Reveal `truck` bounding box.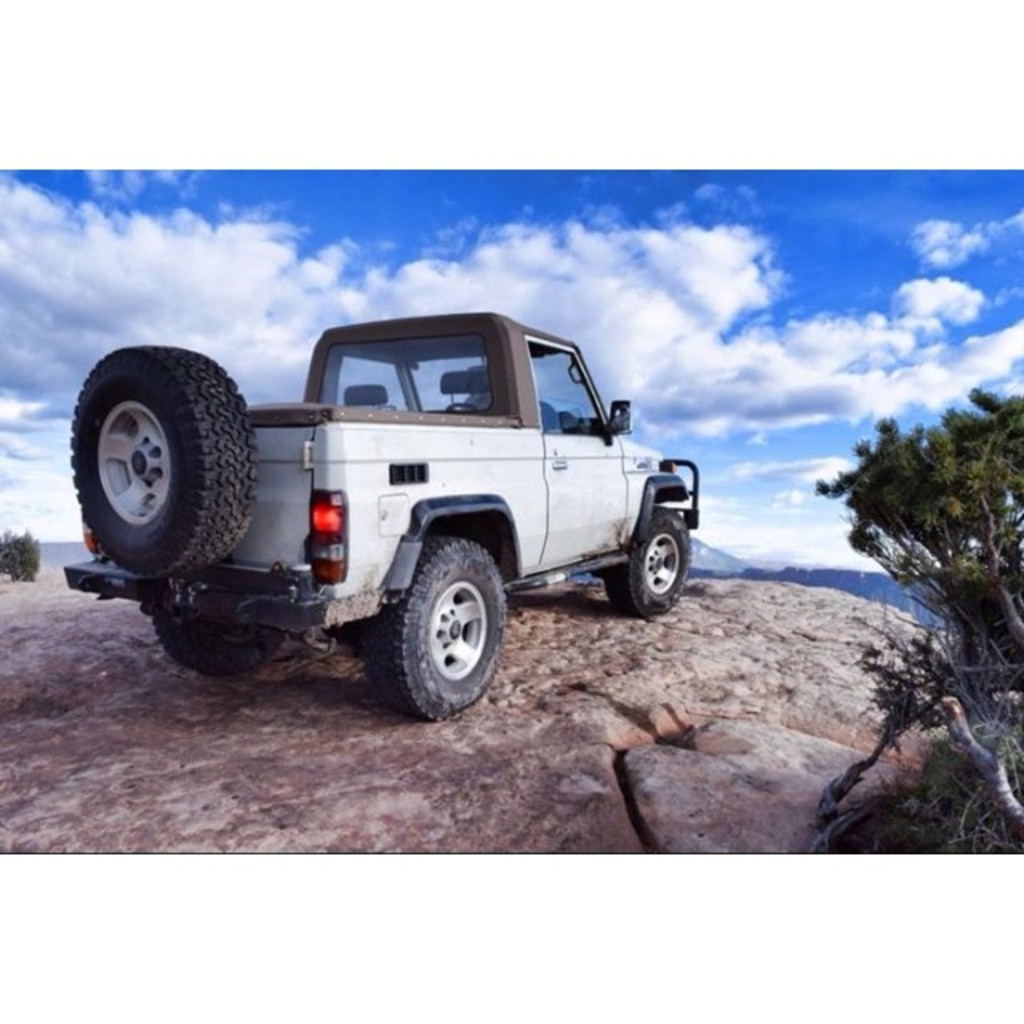
Revealed: bbox=[64, 307, 699, 720].
